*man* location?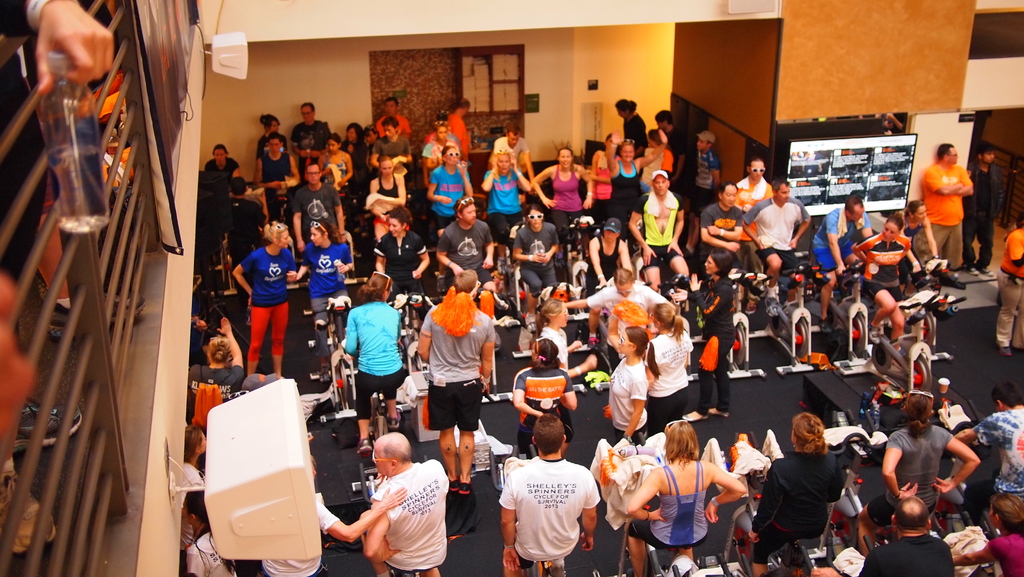
[x1=952, y1=385, x2=1023, y2=502]
